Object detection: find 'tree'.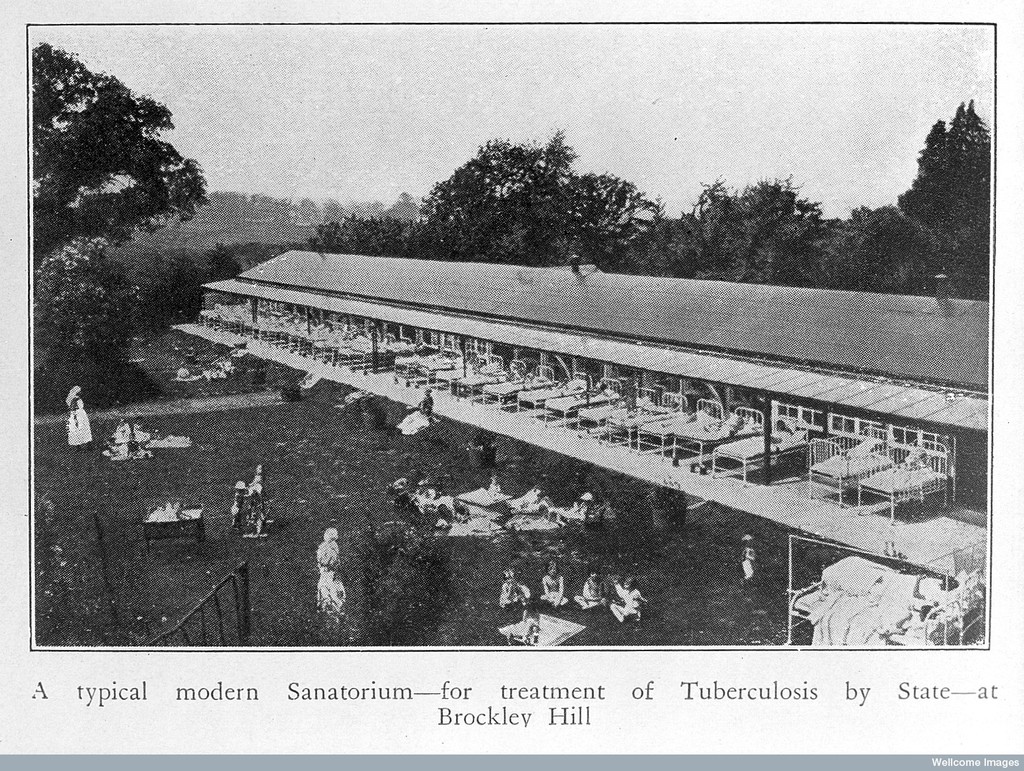
39,37,203,399.
